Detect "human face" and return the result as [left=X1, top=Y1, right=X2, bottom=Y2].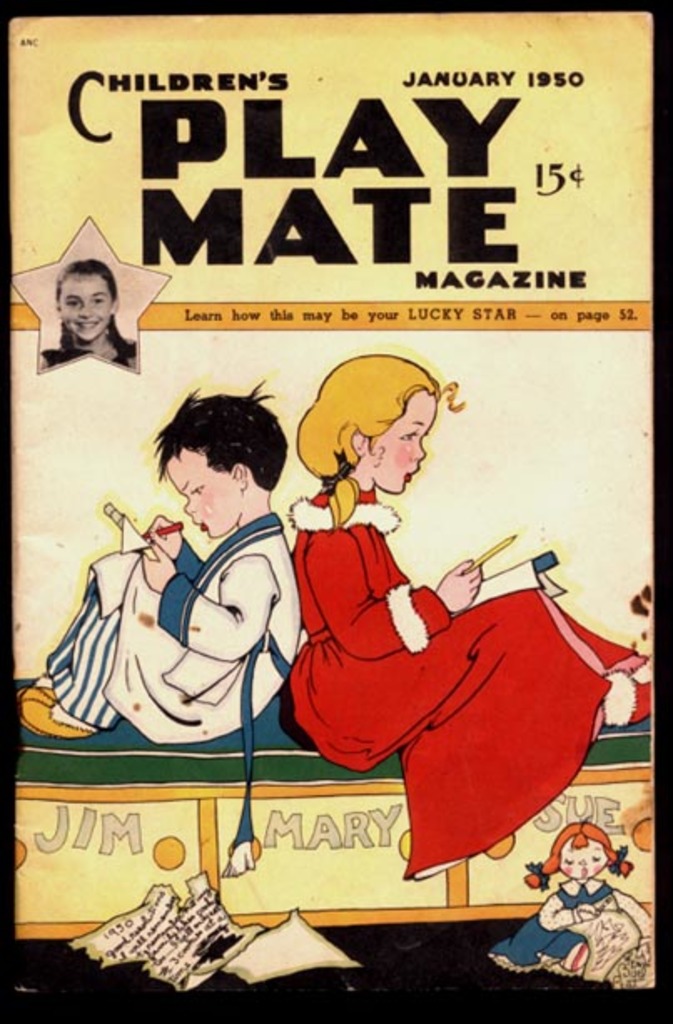
[left=152, top=423, right=264, bottom=546].
